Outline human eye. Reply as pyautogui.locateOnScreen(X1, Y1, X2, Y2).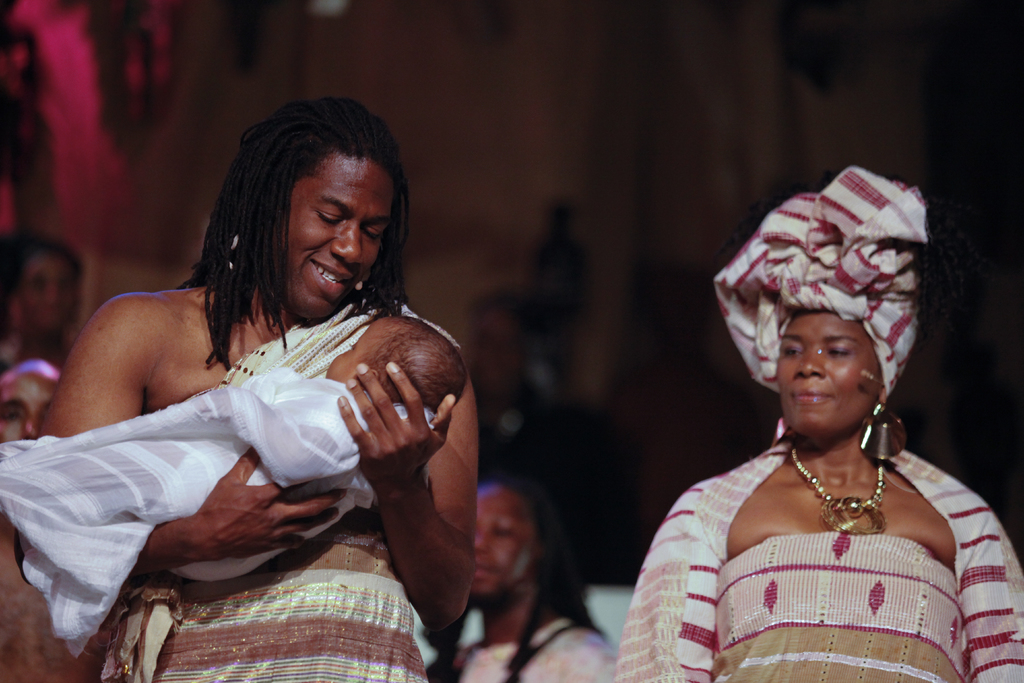
pyautogui.locateOnScreen(3, 406, 21, 425).
